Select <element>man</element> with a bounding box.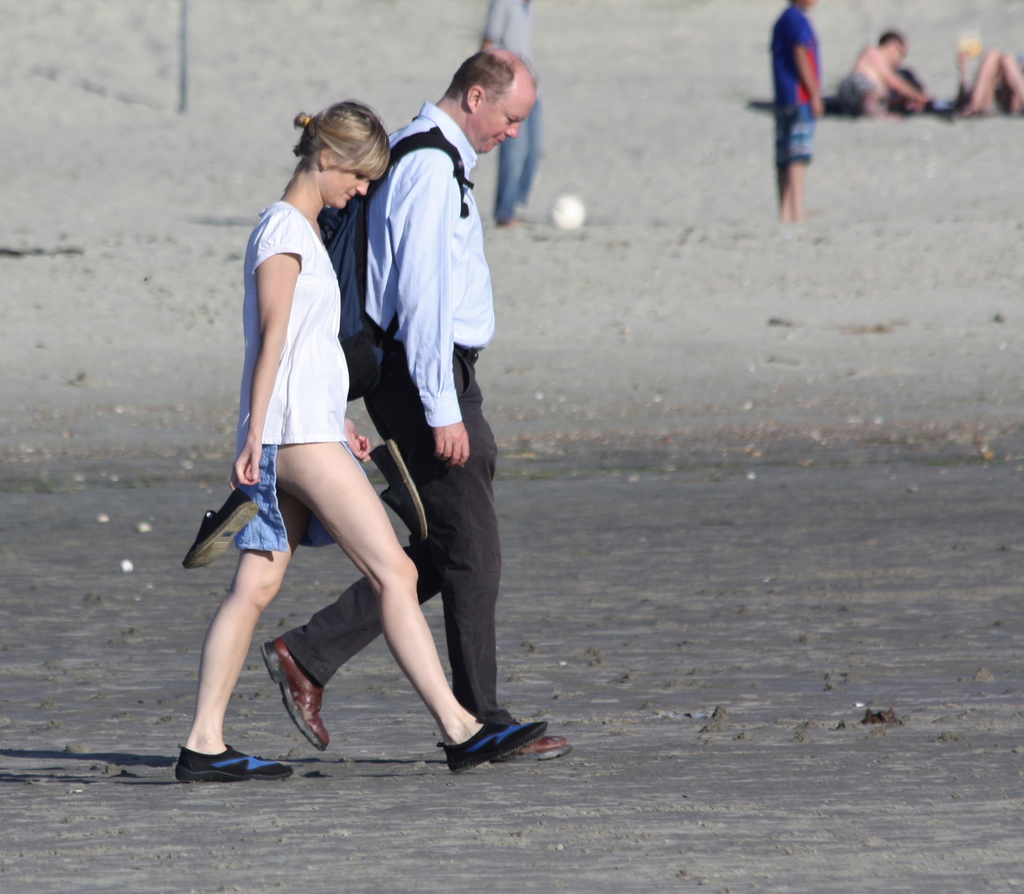
box(260, 66, 573, 763).
